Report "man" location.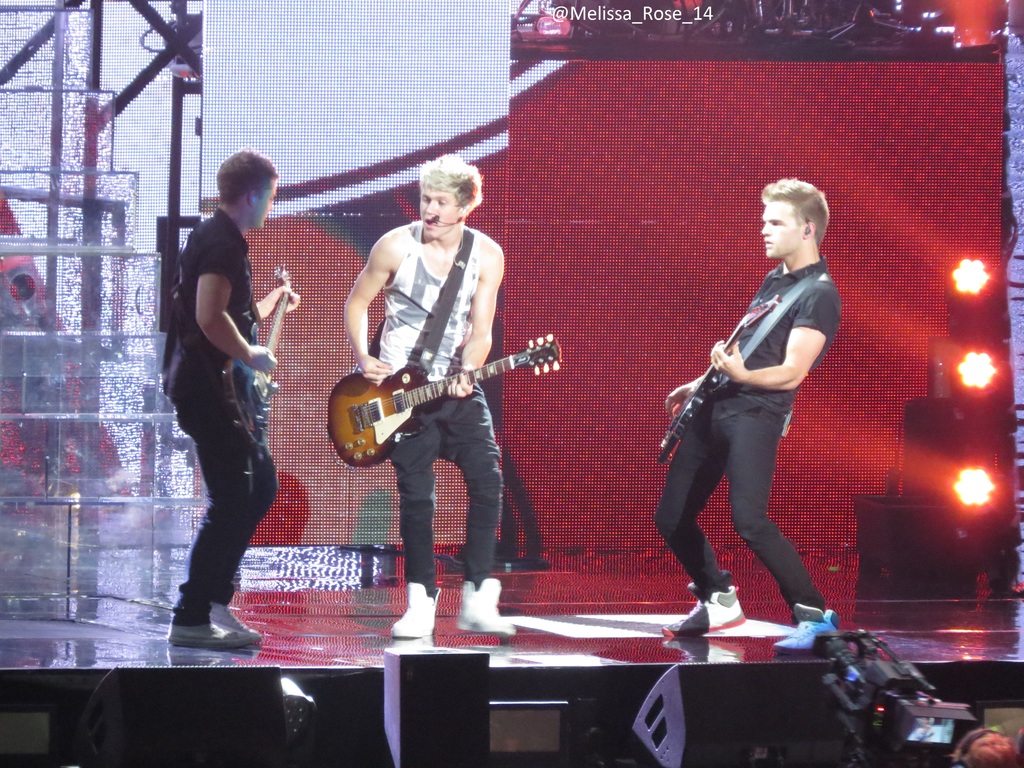
Report: 148/154/307/644.
